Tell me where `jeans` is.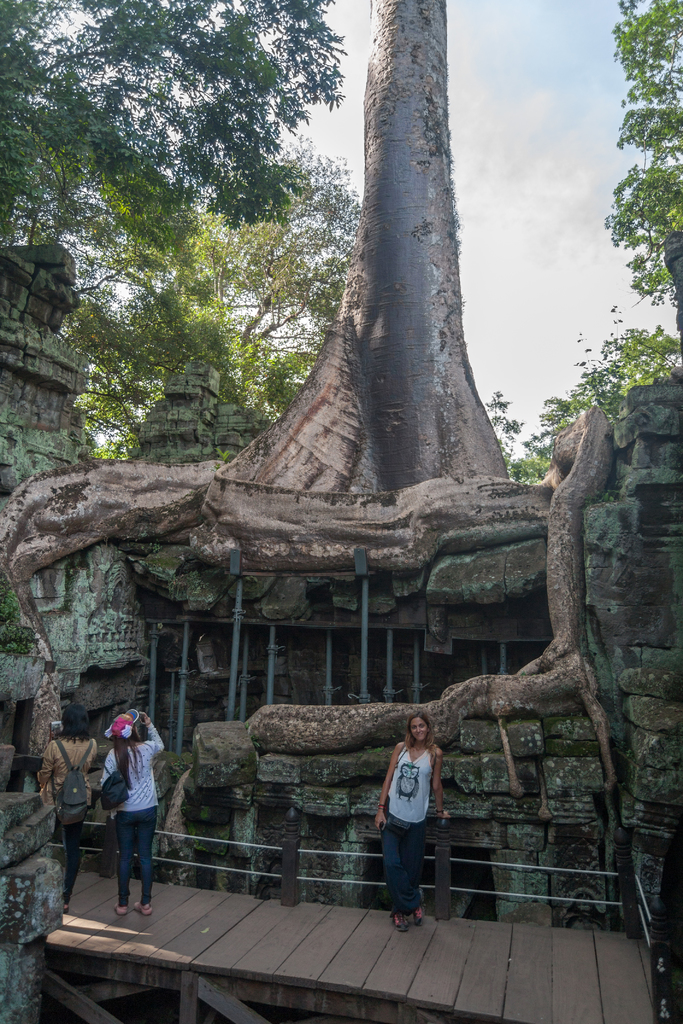
`jeans` is at bbox(375, 822, 423, 915).
